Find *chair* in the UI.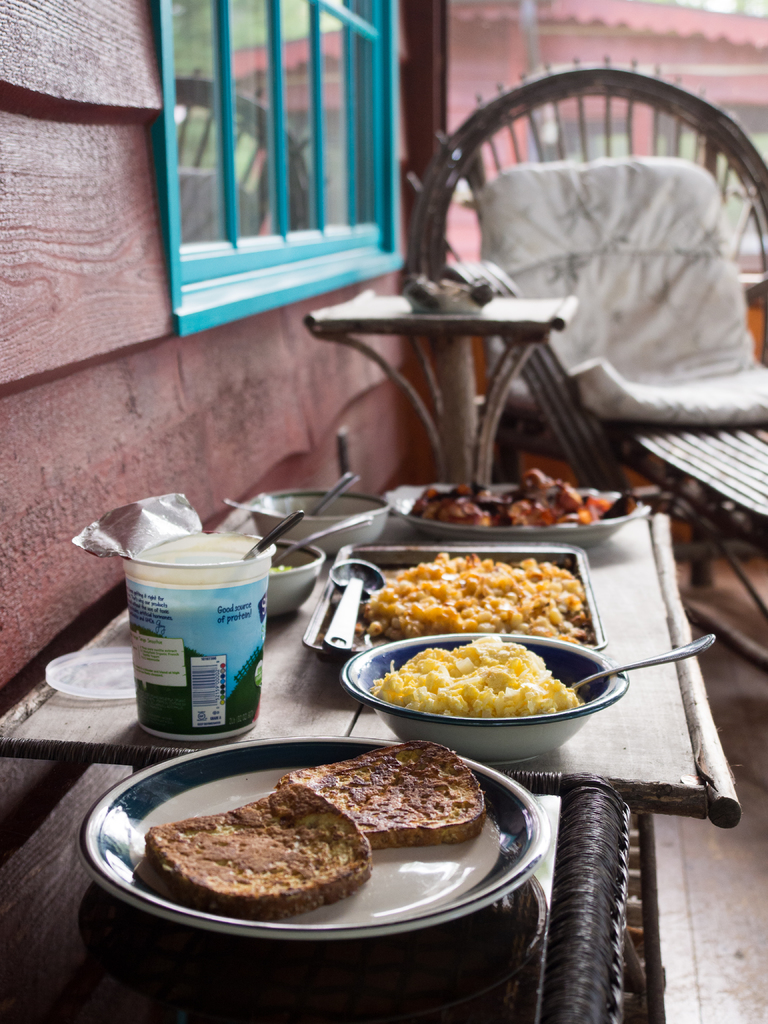
UI element at Rect(383, 102, 758, 487).
